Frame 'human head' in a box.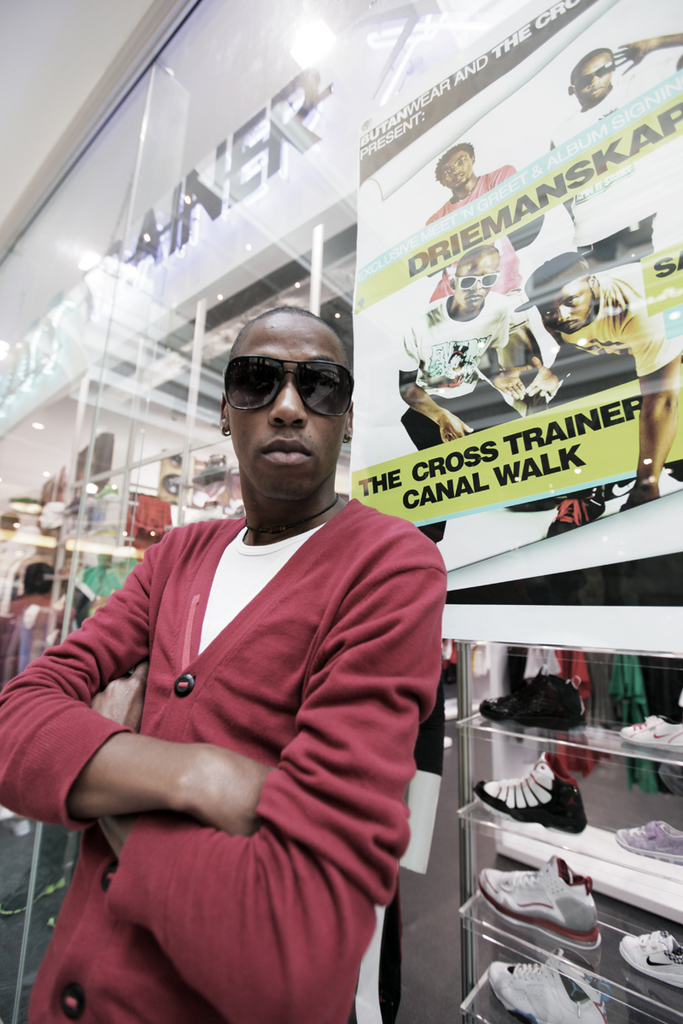
Rect(443, 250, 499, 303).
